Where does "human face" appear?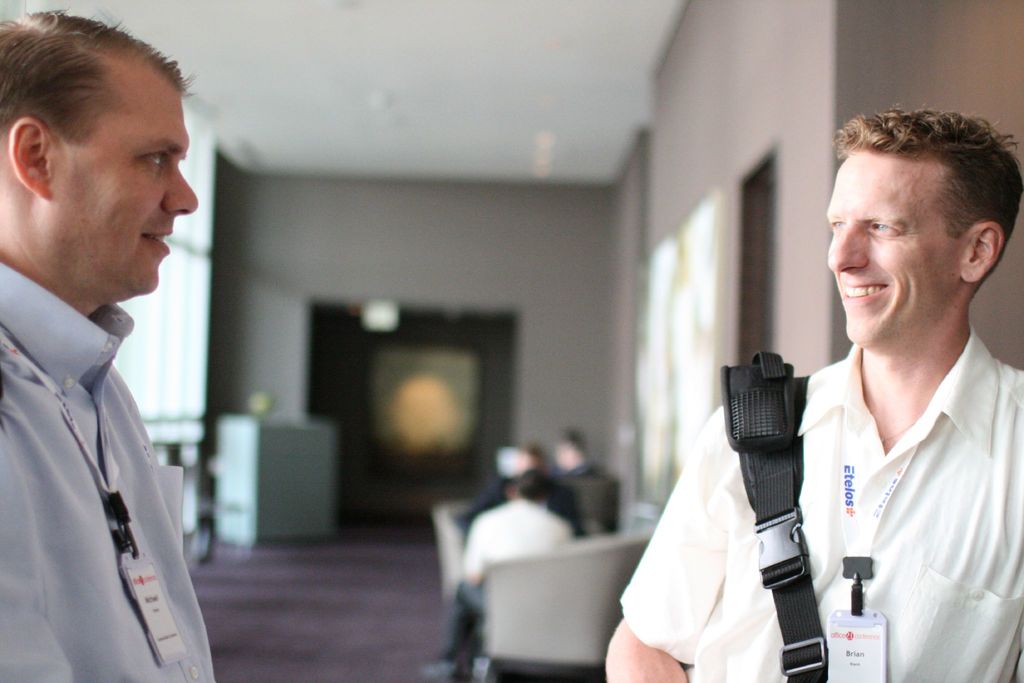
Appears at {"left": 826, "top": 149, "right": 968, "bottom": 350}.
